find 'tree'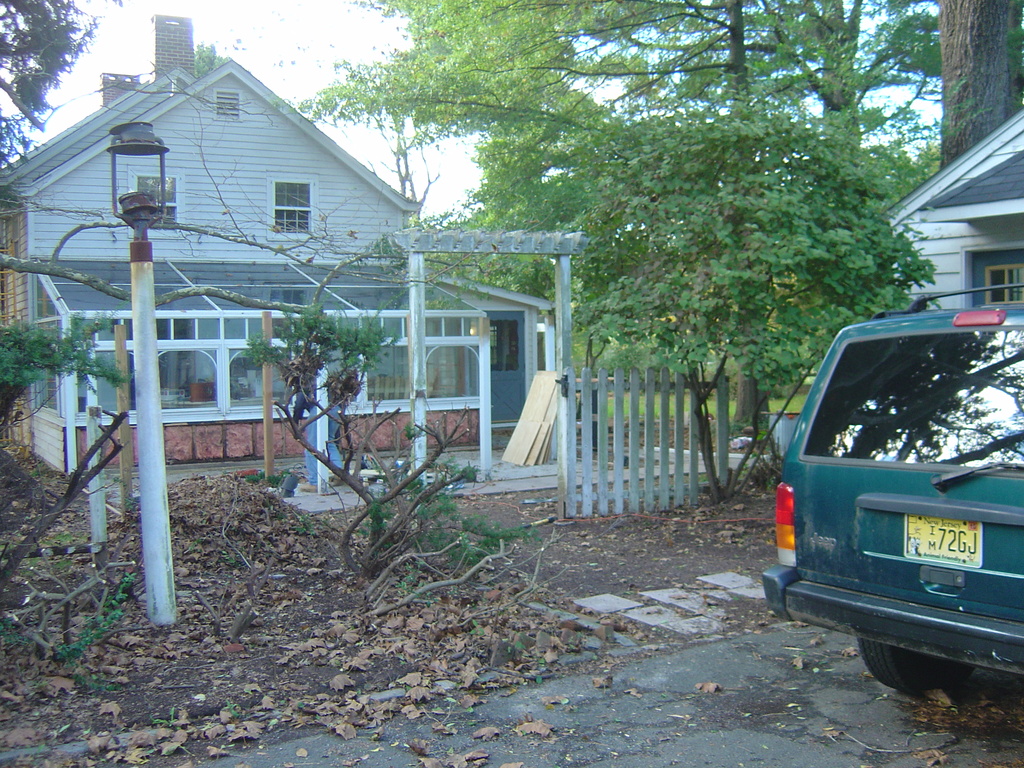
[0, 0, 125, 175]
